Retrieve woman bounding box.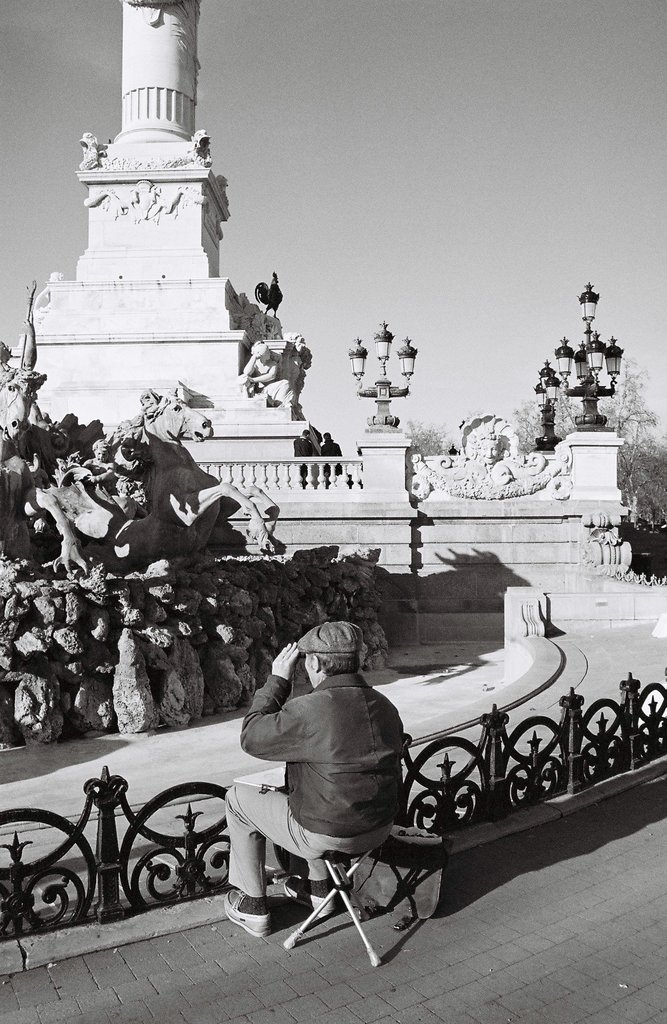
Bounding box: (x1=476, y1=430, x2=502, y2=467).
